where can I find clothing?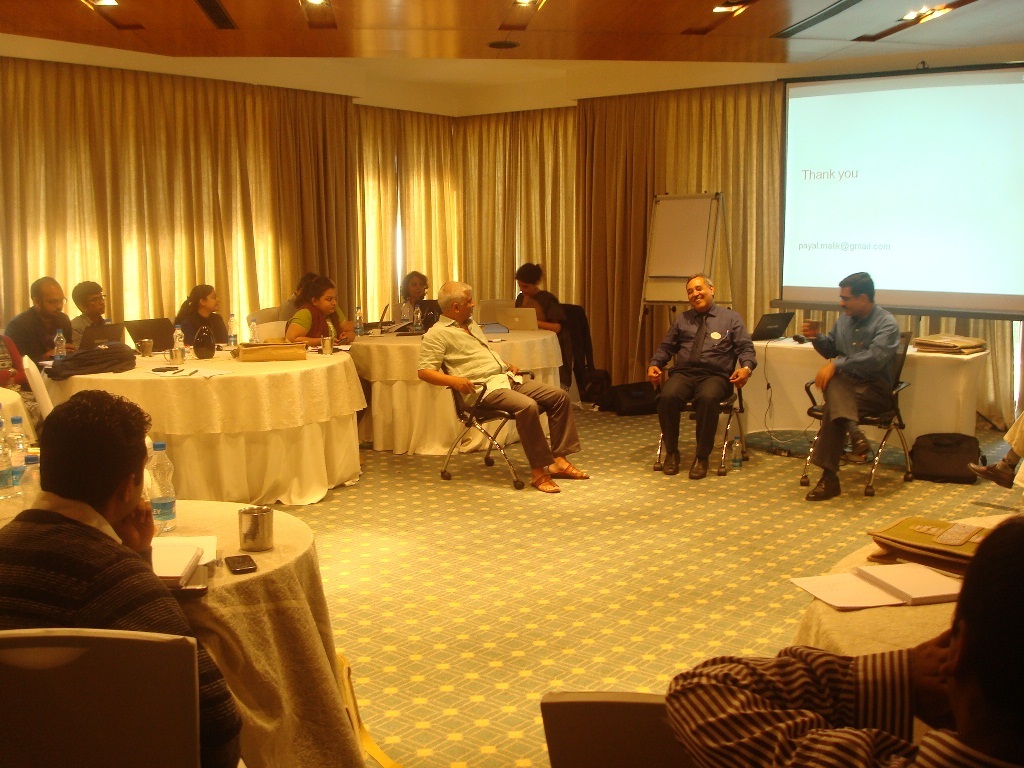
You can find it at [left=811, top=306, right=897, bottom=477].
